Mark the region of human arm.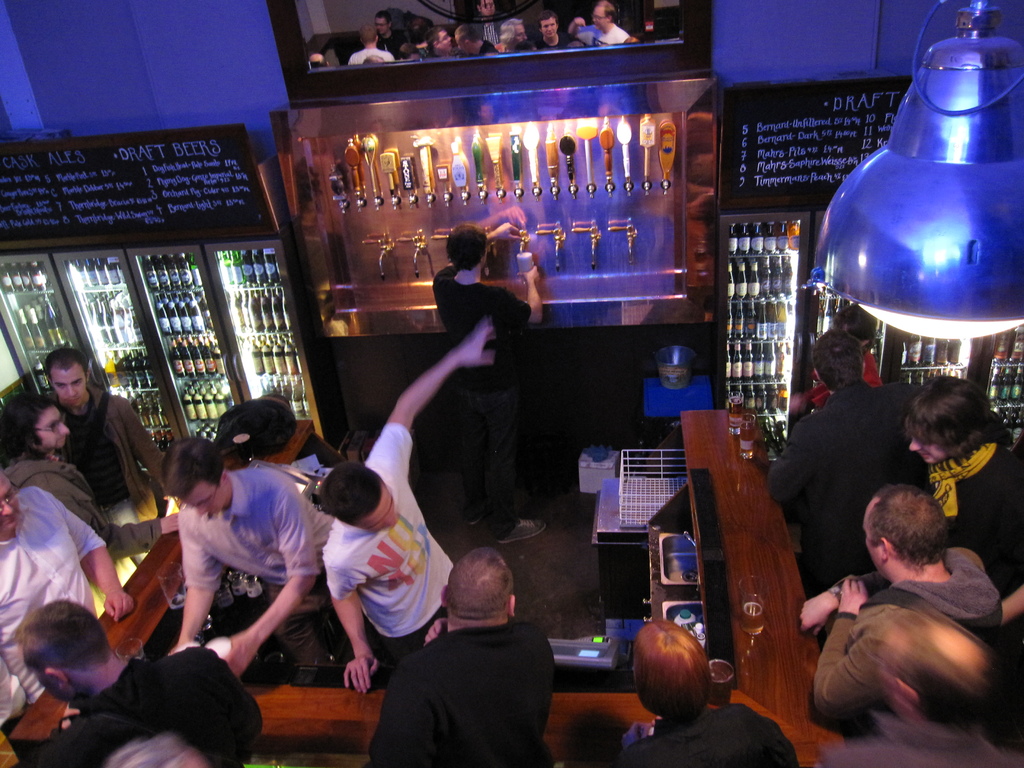
Region: {"left": 50, "top": 492, "right": 136, "bottom": 615}.
